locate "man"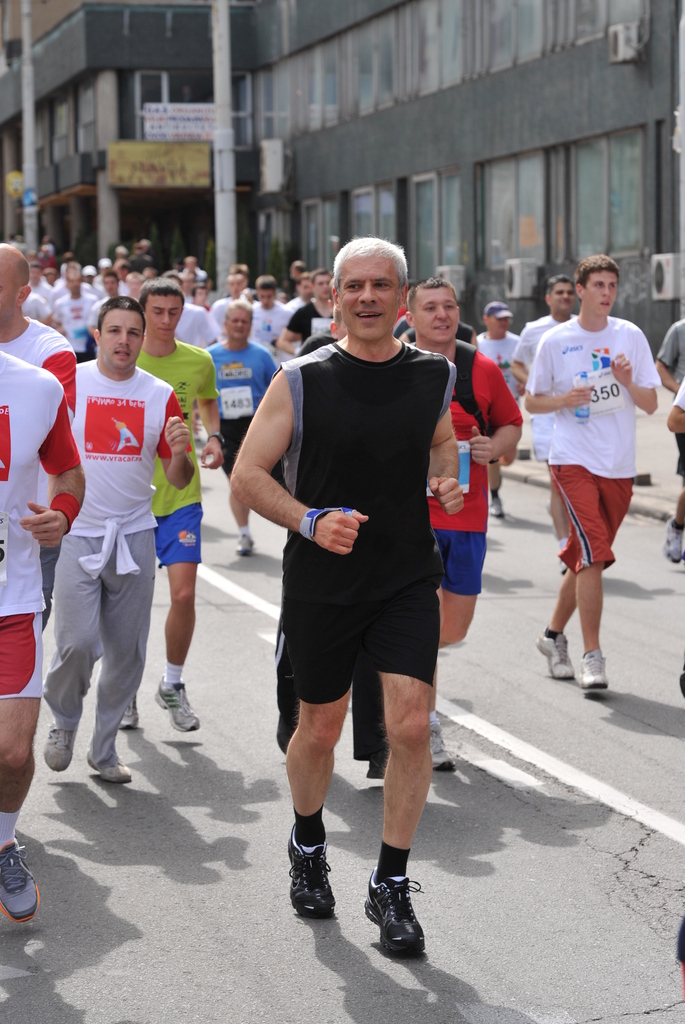
(left=402, top=270, right=525, bottom=779)
